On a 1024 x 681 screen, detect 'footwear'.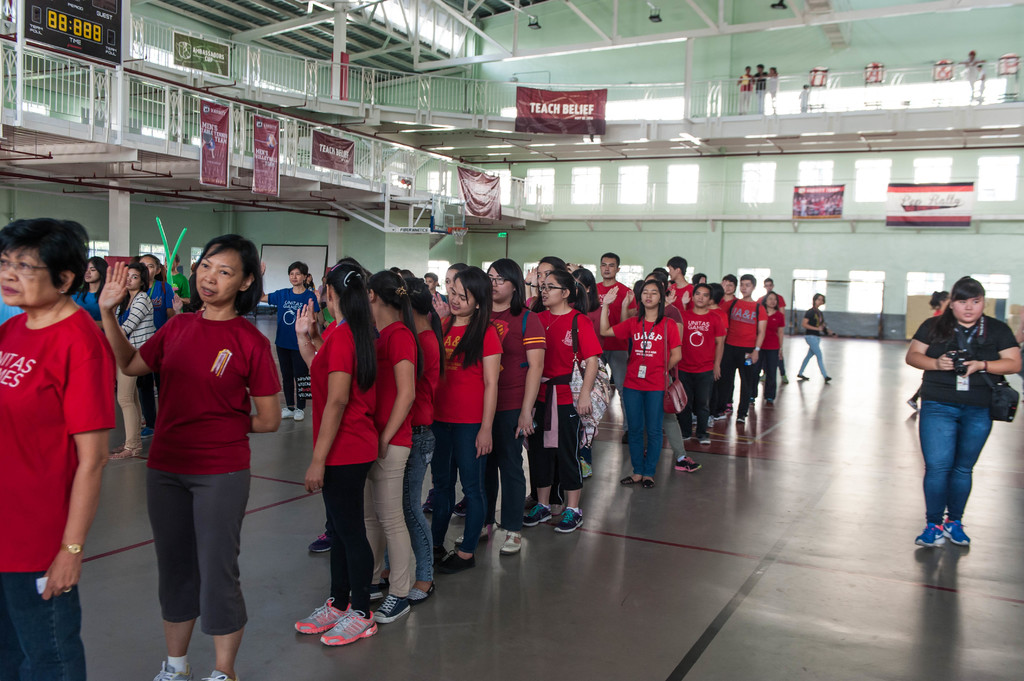
BBox(690, 412, 698, 426).
